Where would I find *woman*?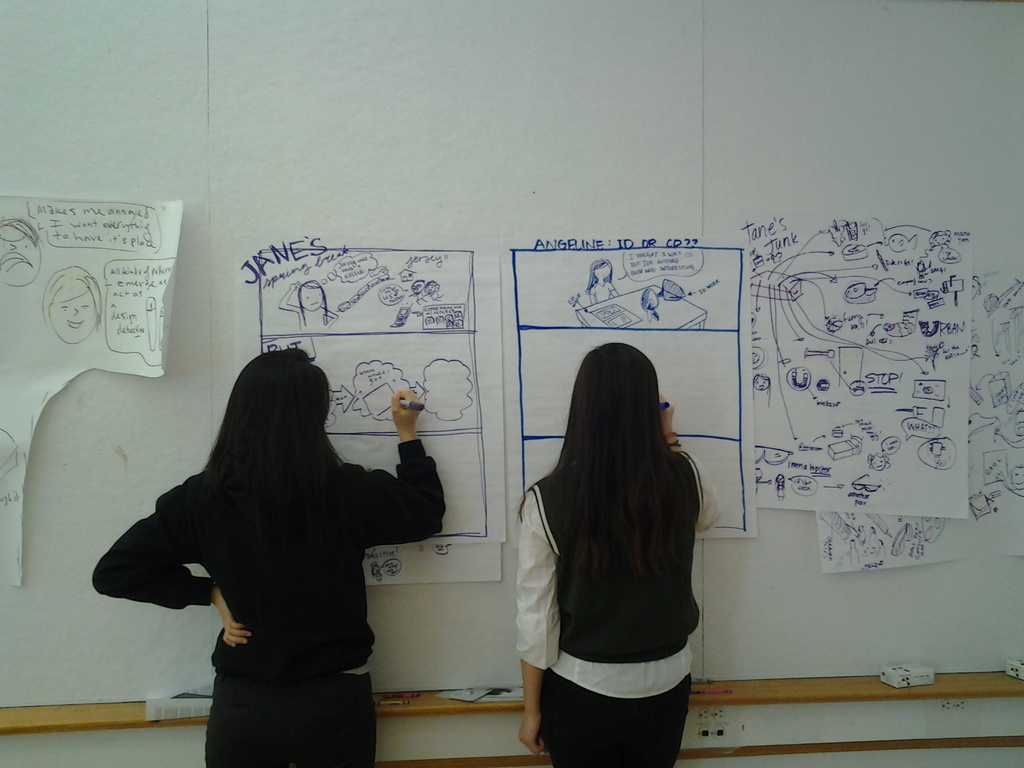
At (x1=43, y1=267, x2=100, y2=346).
